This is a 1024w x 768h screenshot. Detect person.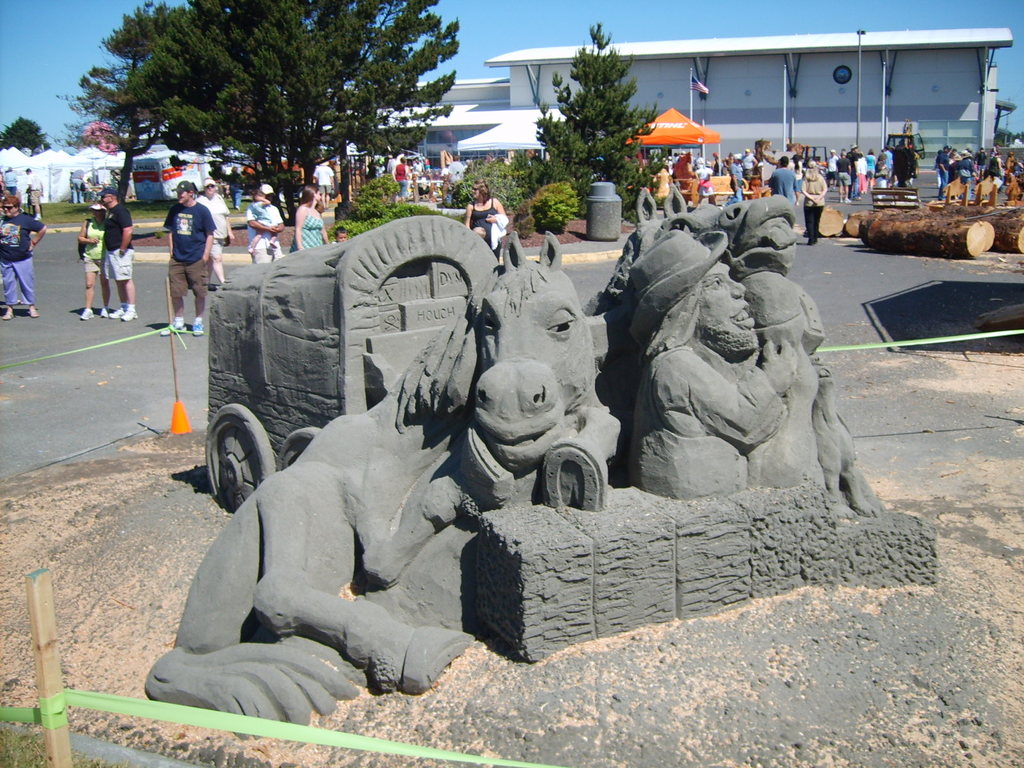
bbox=[0, 162, 25, 200].
